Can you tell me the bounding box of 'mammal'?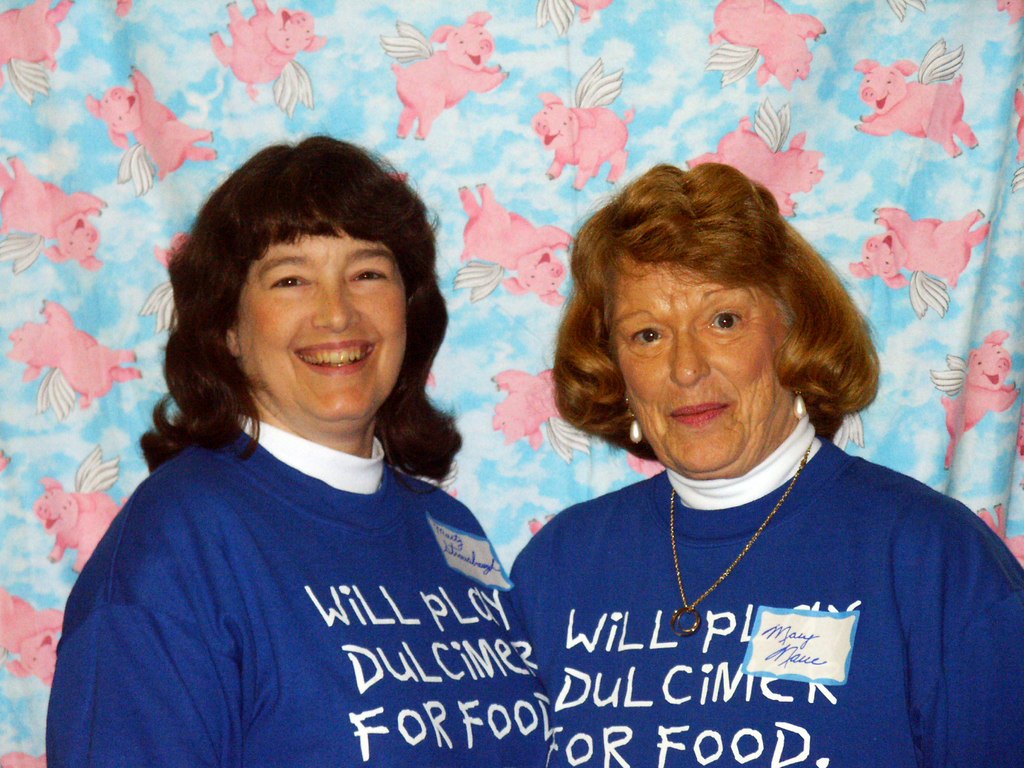
(396,4,509,143).
